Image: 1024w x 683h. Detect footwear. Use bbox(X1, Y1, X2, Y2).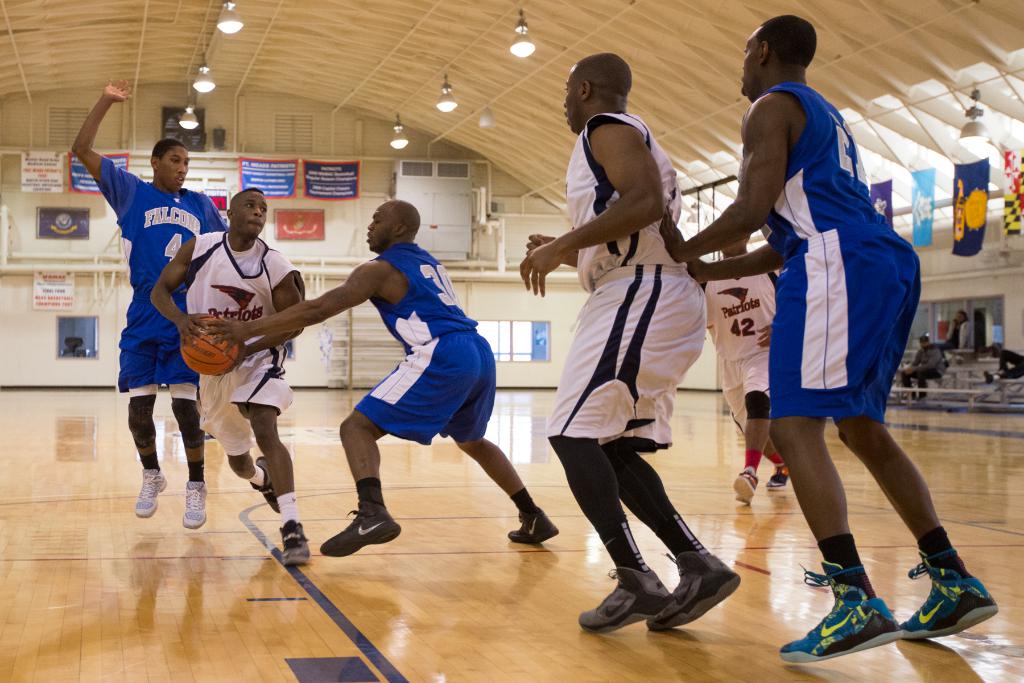
bbox(324, 495, 394, 570).
